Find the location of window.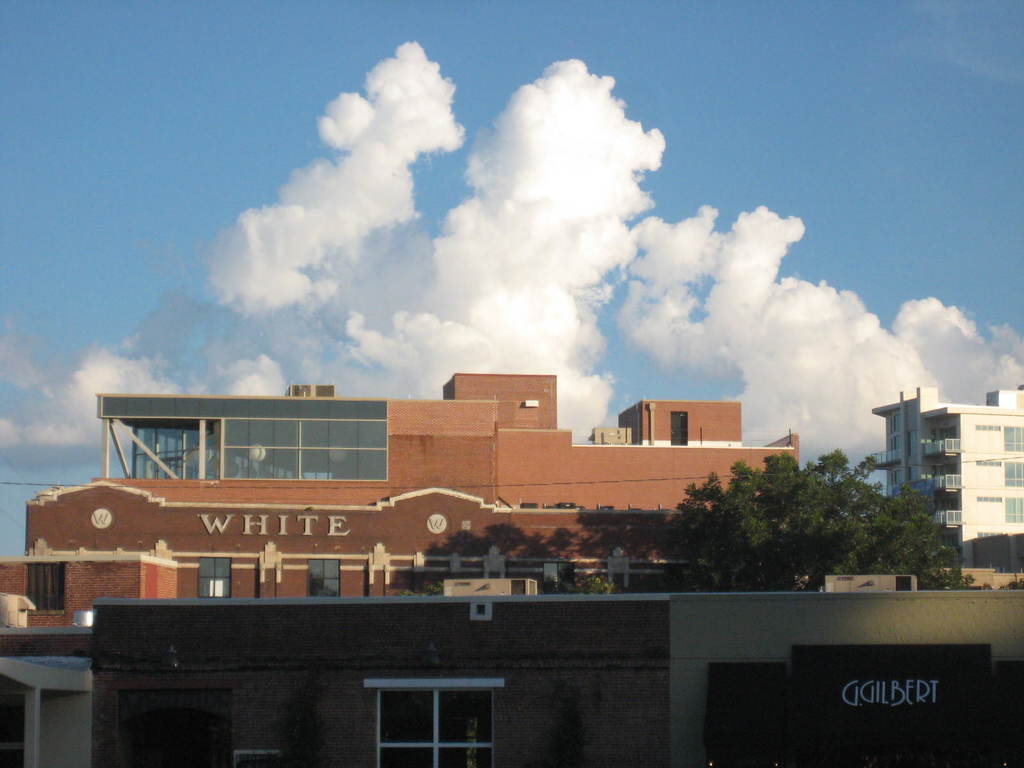
Location: 975/423/1001/431.
